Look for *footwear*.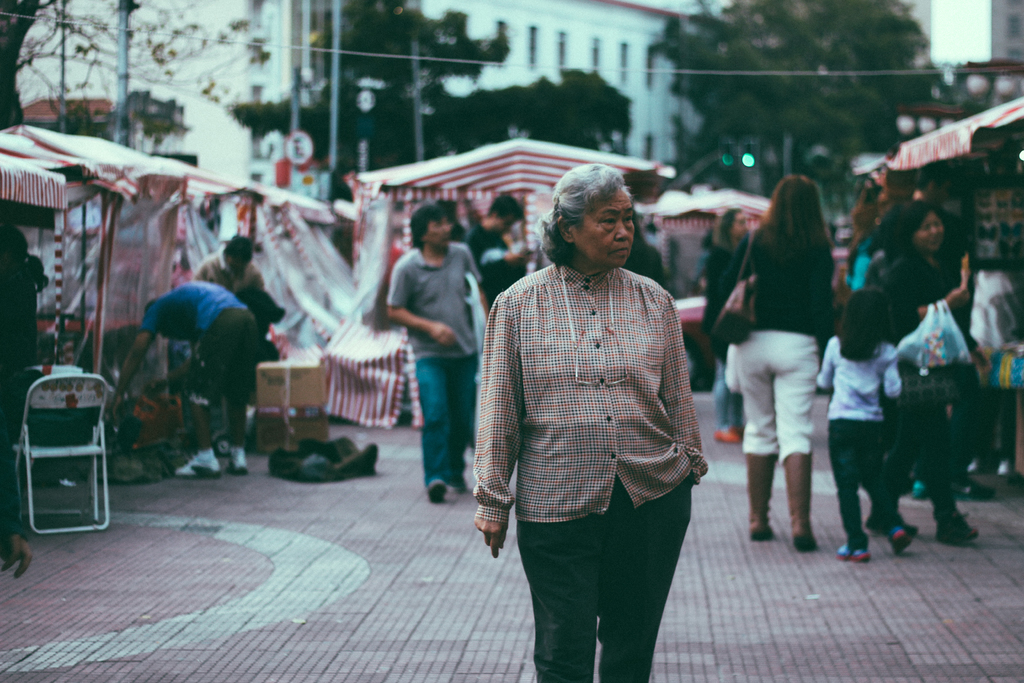
Found: bbox=[838, 542, 874, 566].
